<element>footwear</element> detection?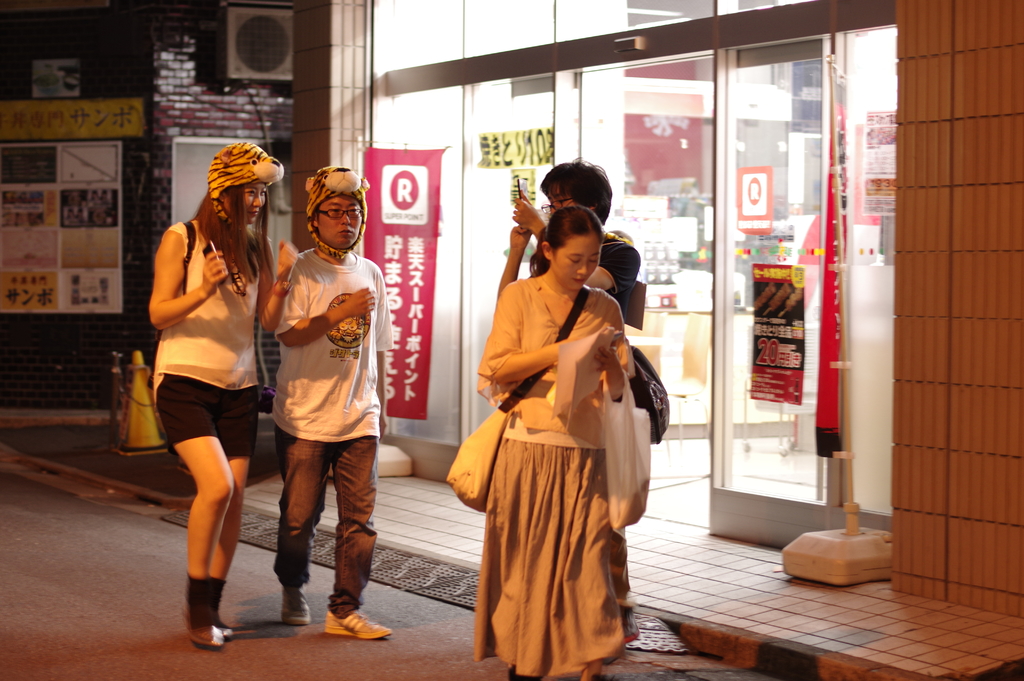
box=[213, 613, 235, 642]
